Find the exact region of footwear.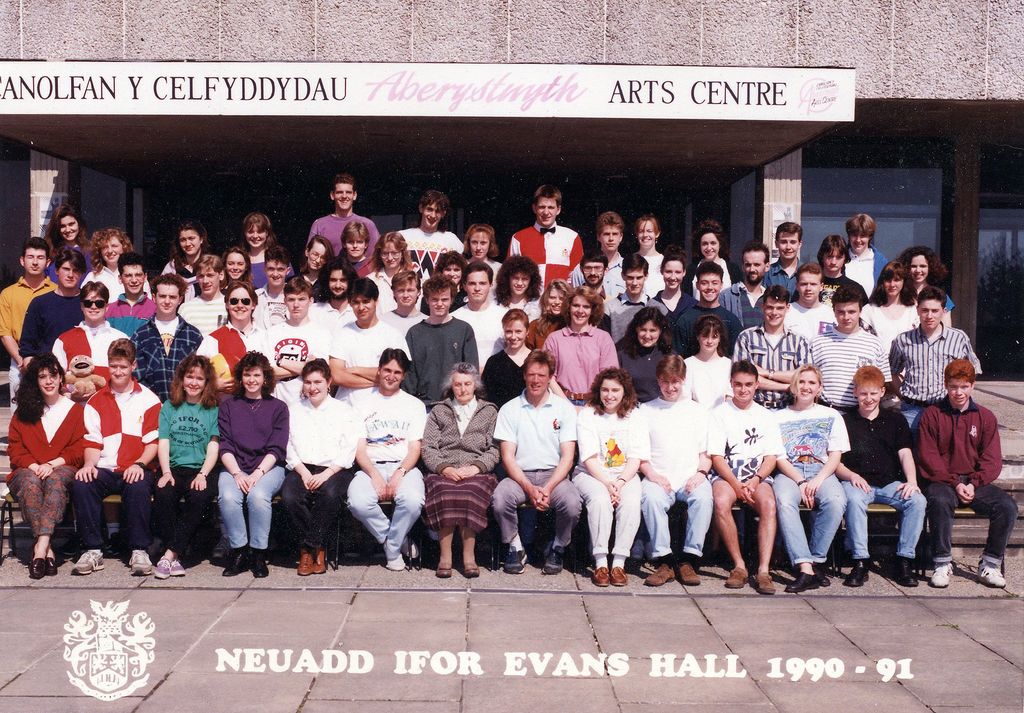
Exact region: [385,555,406,574].
